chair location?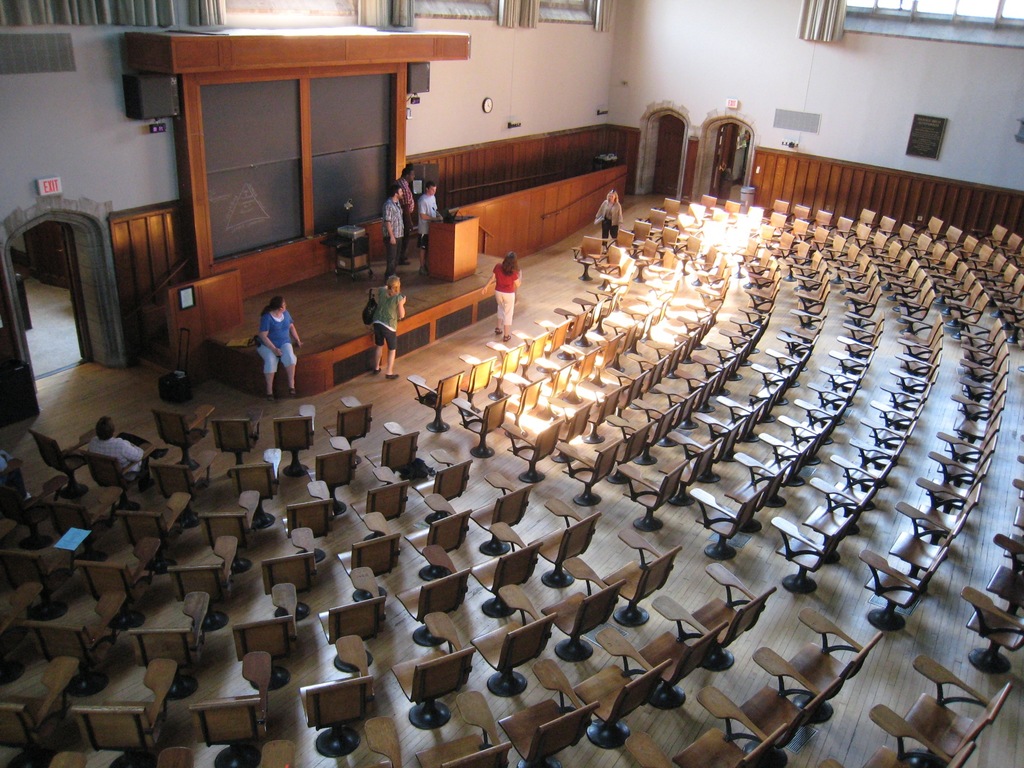
[792,260,826,291]
